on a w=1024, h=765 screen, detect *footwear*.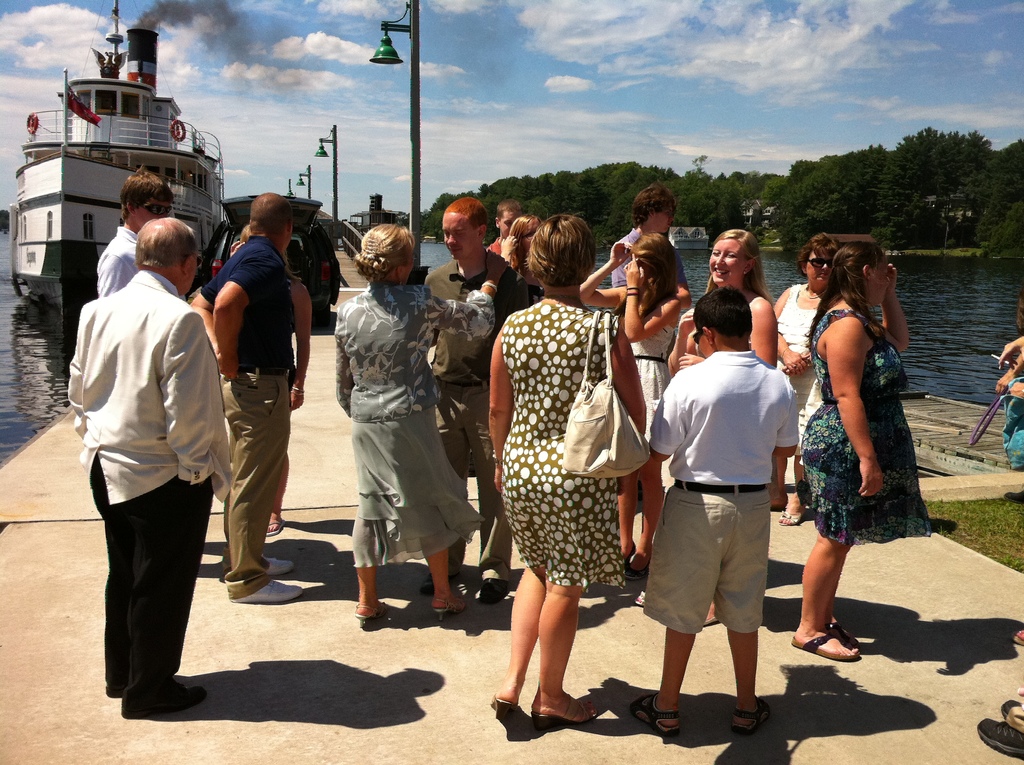
locate(628, 689, 689, 734).
